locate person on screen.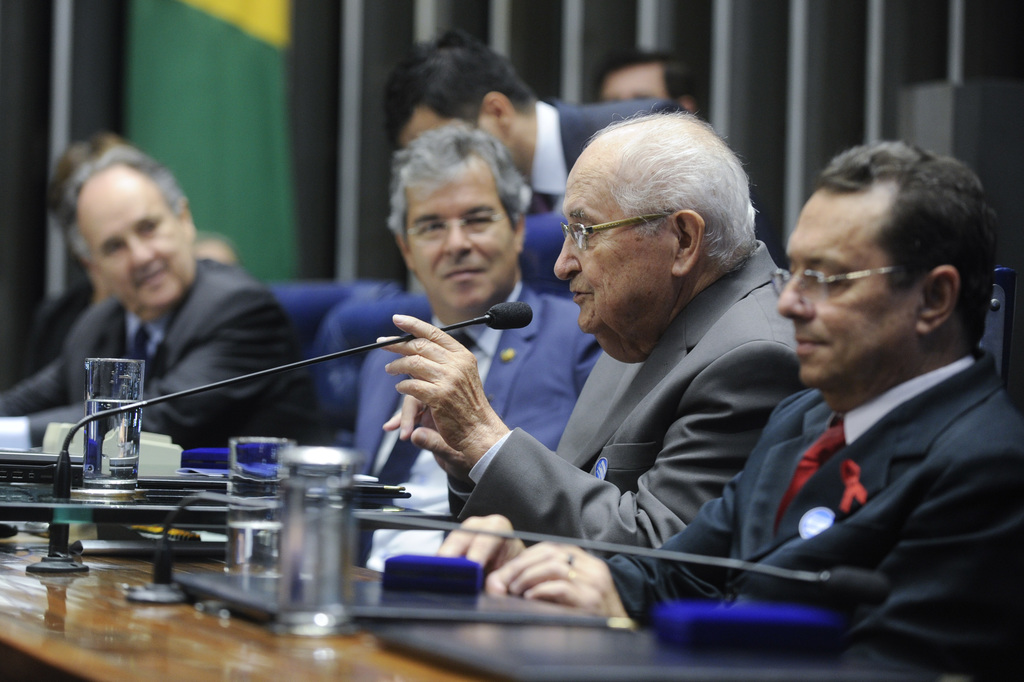
On screen at pyautogui.locateOnScreen(0, 126, 248, 398).
